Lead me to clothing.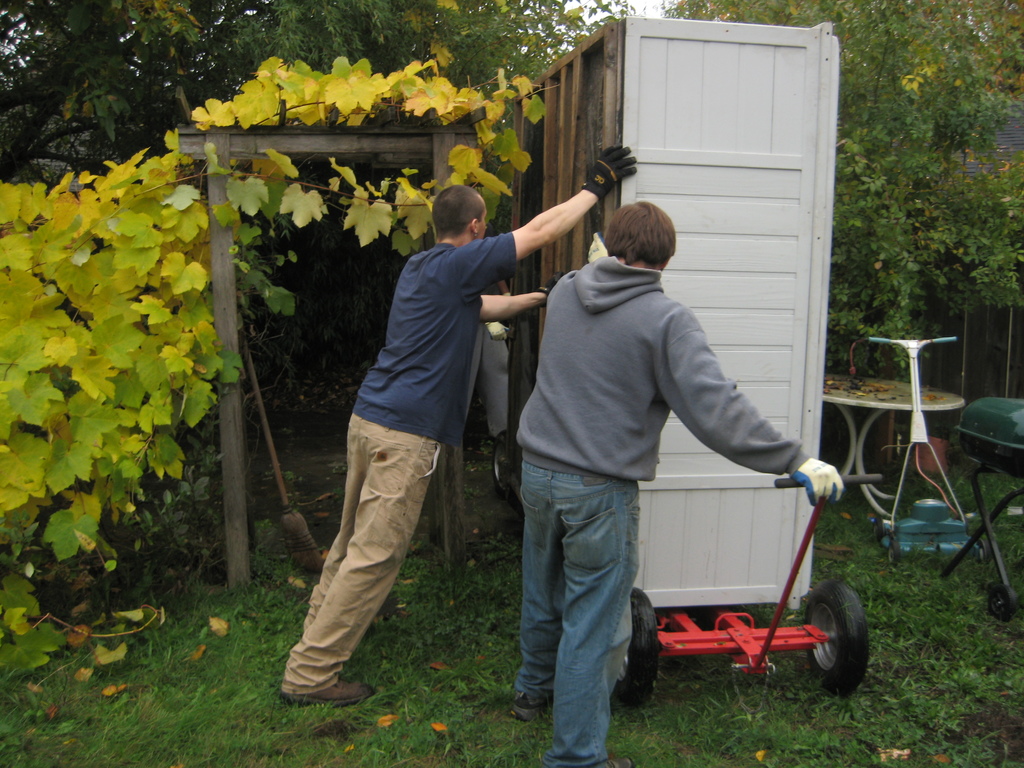
Lead to l=280, t=202, r=515, b=687.
